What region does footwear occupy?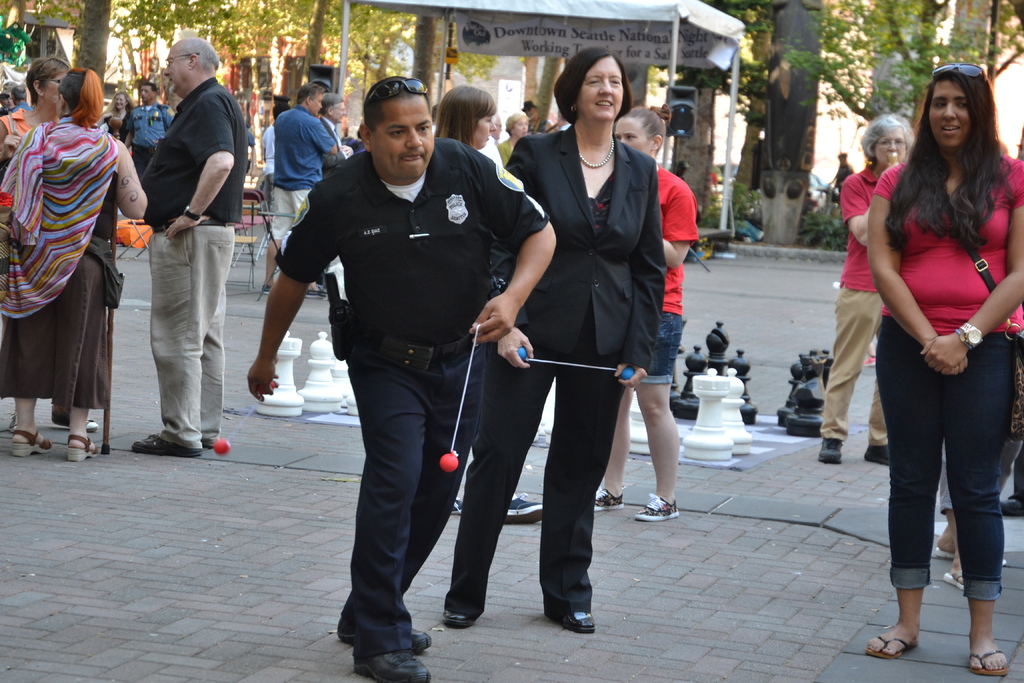
[x1=260, y1=282, x2=273, y2=294].
